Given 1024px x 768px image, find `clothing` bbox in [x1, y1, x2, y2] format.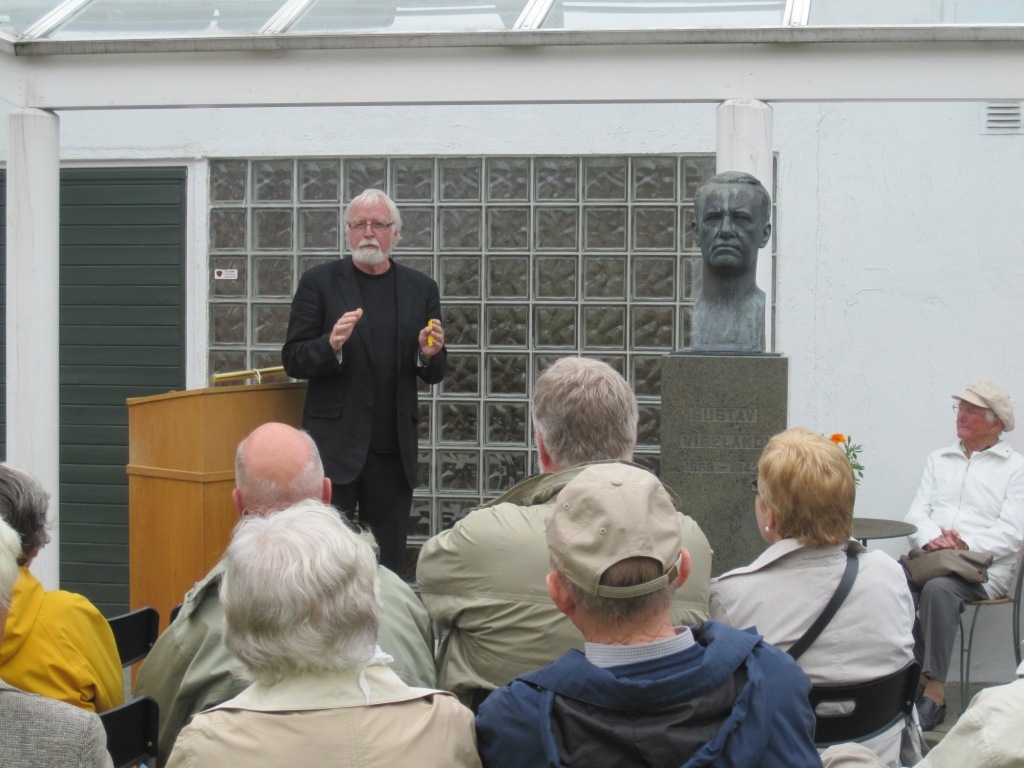
[131, 573, 424, 746].
